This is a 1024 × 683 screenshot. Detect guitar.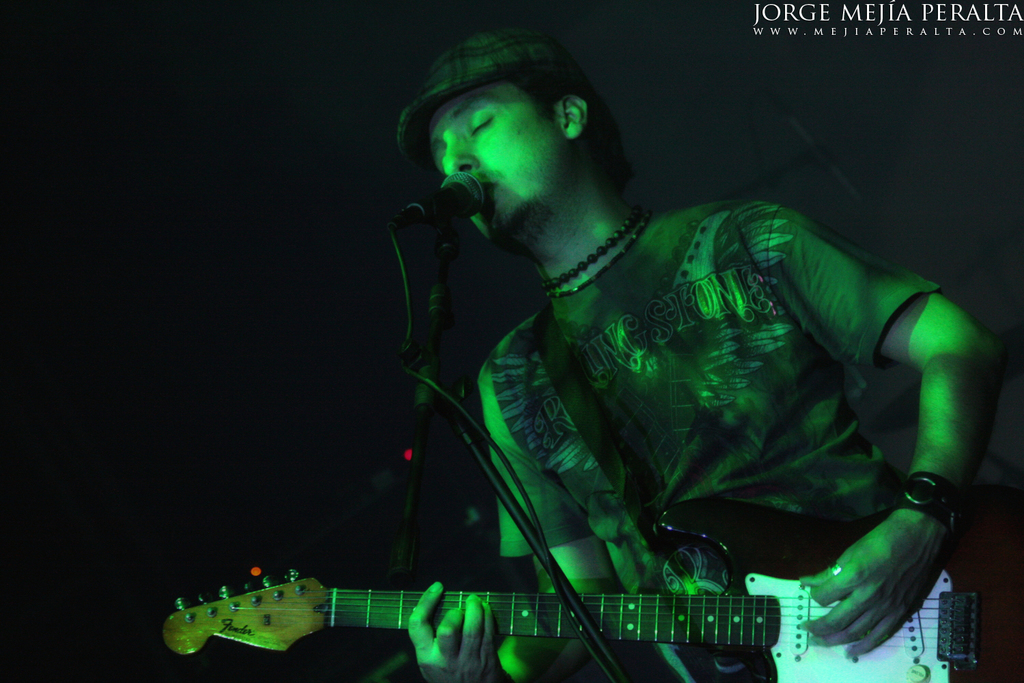
{"x1": 162, "y1": 499, "x2": 993, "y2": 680}.
